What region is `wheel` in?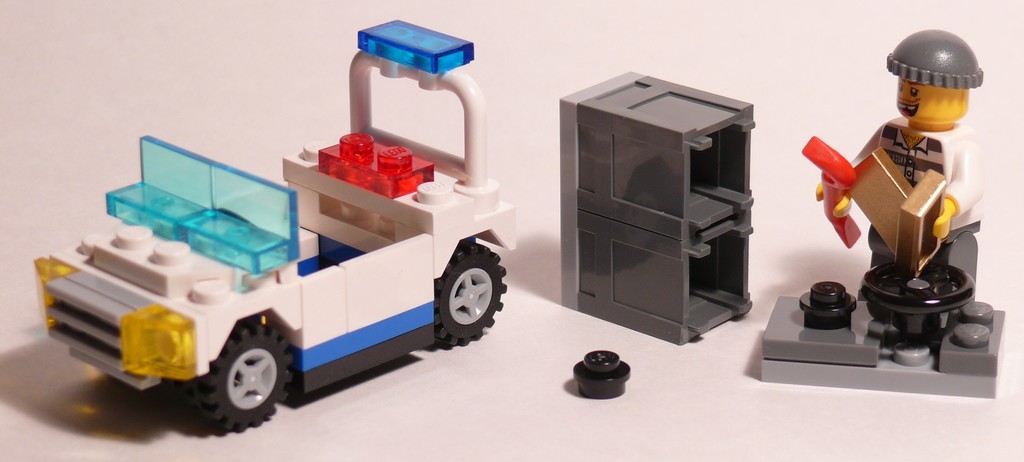
x1=188 y1=324 x2=300 y2=436.
